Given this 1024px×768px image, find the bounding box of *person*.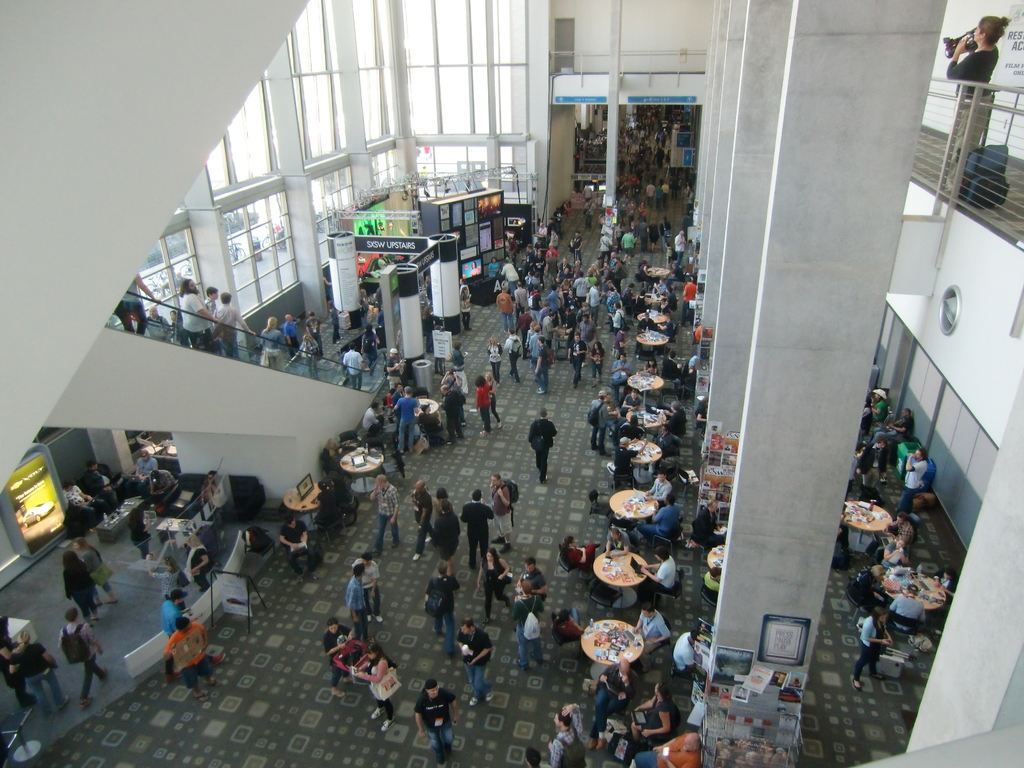
<box>141,305,175,340</box>.
